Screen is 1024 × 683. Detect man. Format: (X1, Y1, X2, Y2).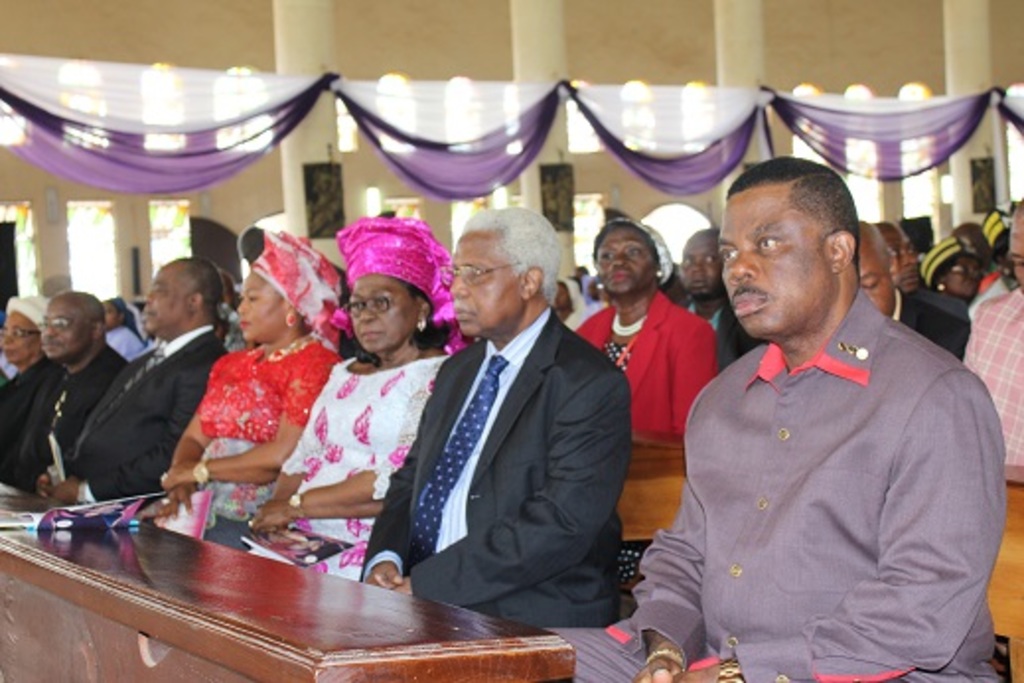
(959, 191, 1022, 490).
